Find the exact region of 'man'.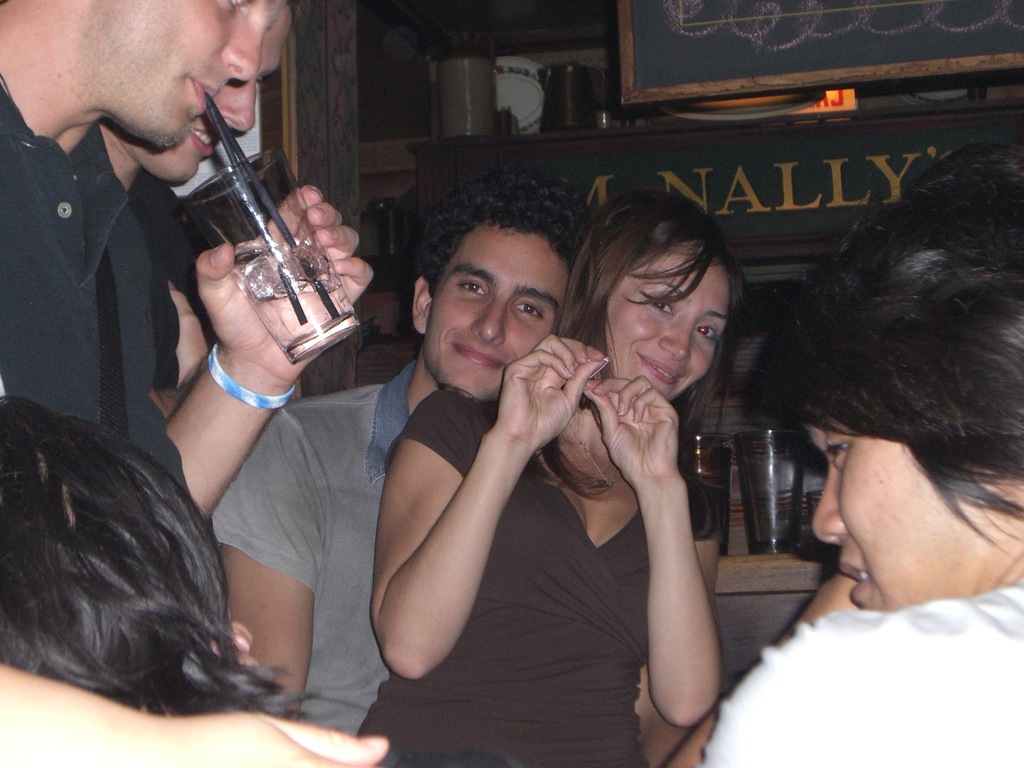
Exact region: rect(214, 172, 611, 735).
